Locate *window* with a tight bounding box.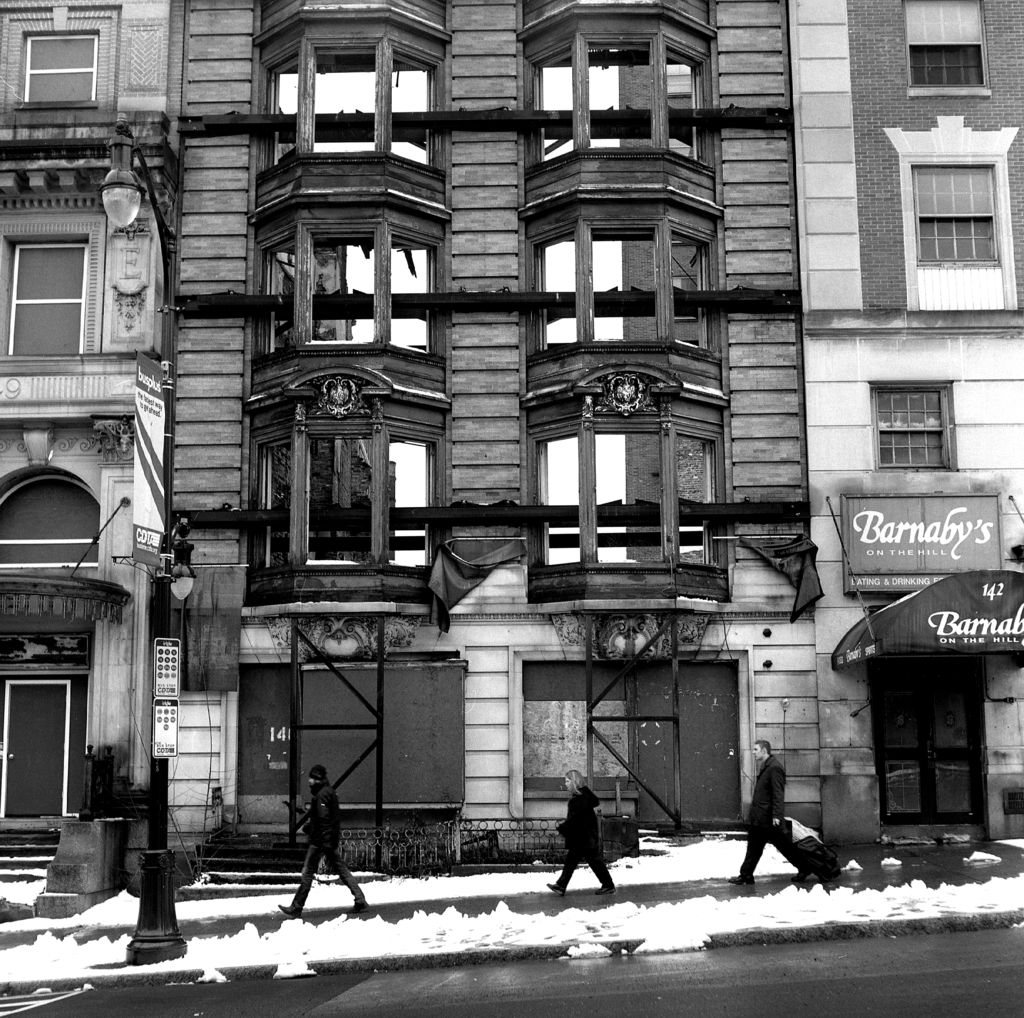
[x1=531, y1=224, x2=723, y2=372].
